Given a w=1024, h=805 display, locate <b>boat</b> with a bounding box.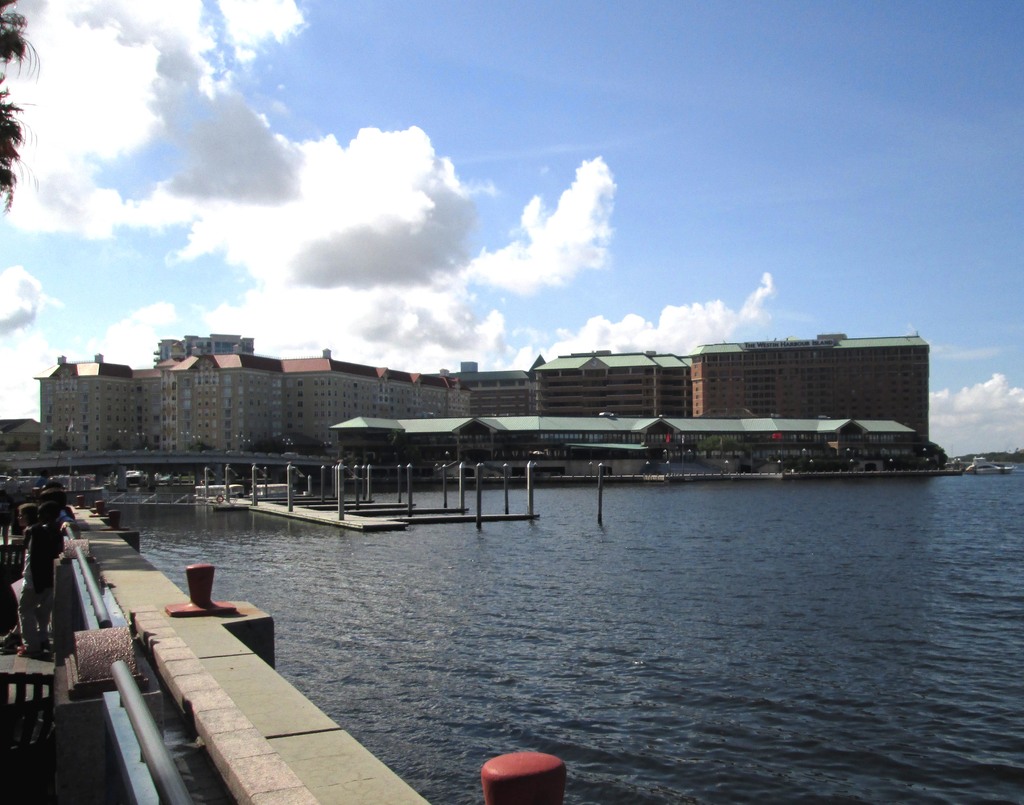
Located: x1=212 y1=500 x2=252 y2=513.
